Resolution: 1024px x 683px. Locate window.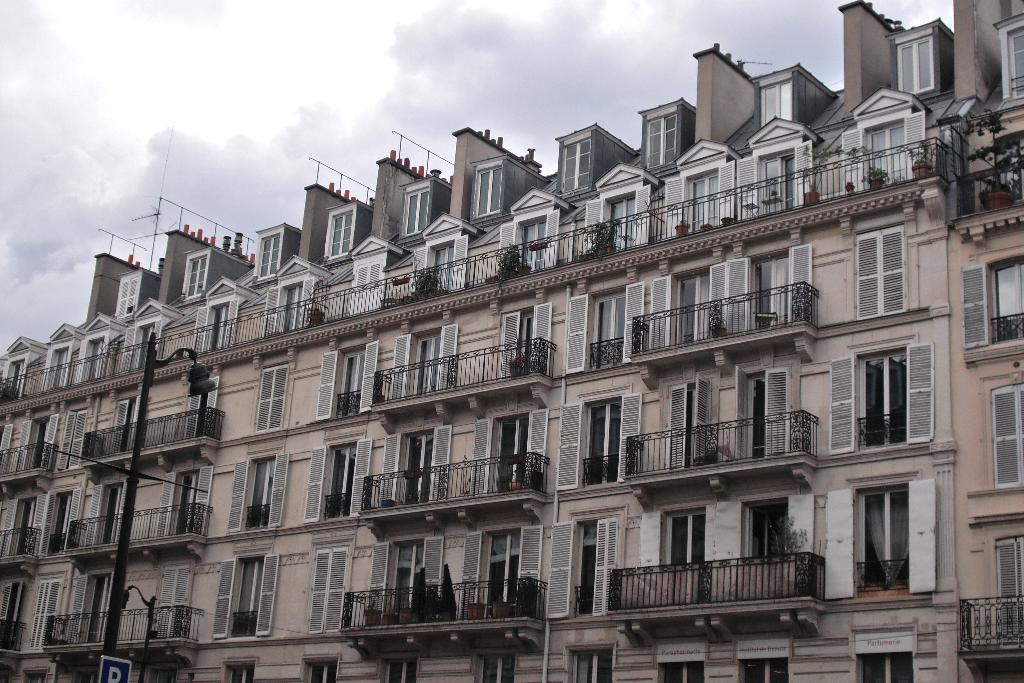
box(1, 494, 42, 561).
